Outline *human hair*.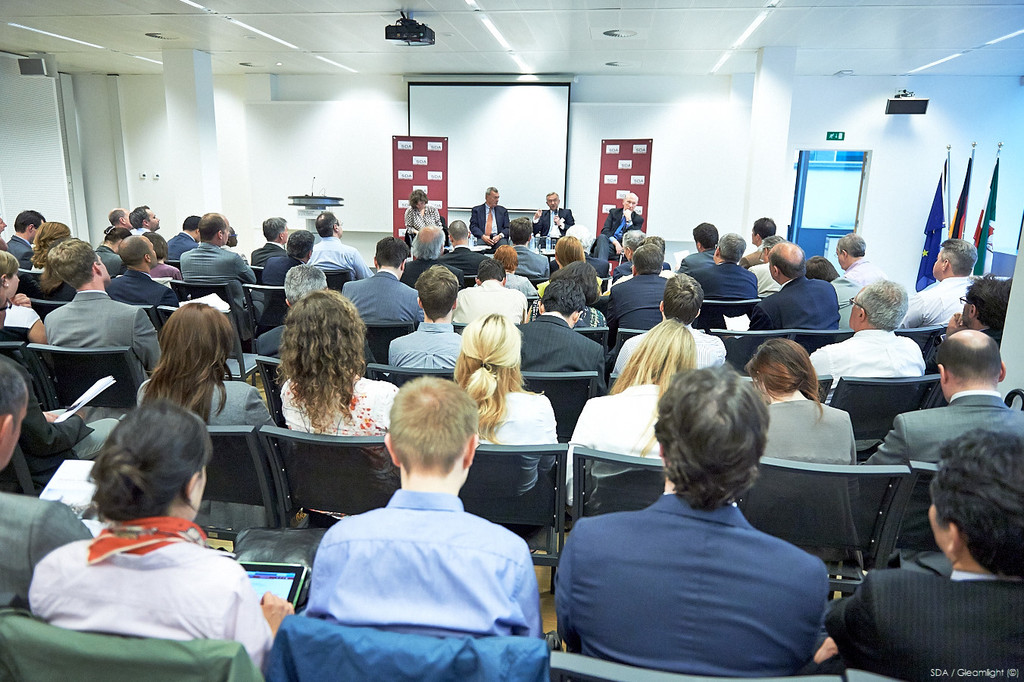
Outline: l=375, t=236, r=409, b=265.
